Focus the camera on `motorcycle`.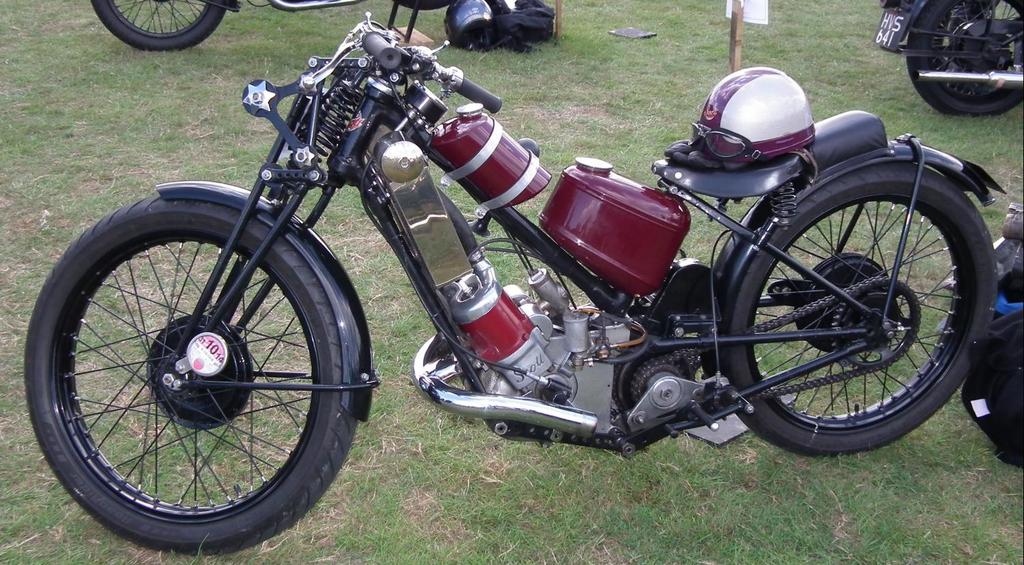
Focus region: l=876, t=0, r=1023, b=115.
